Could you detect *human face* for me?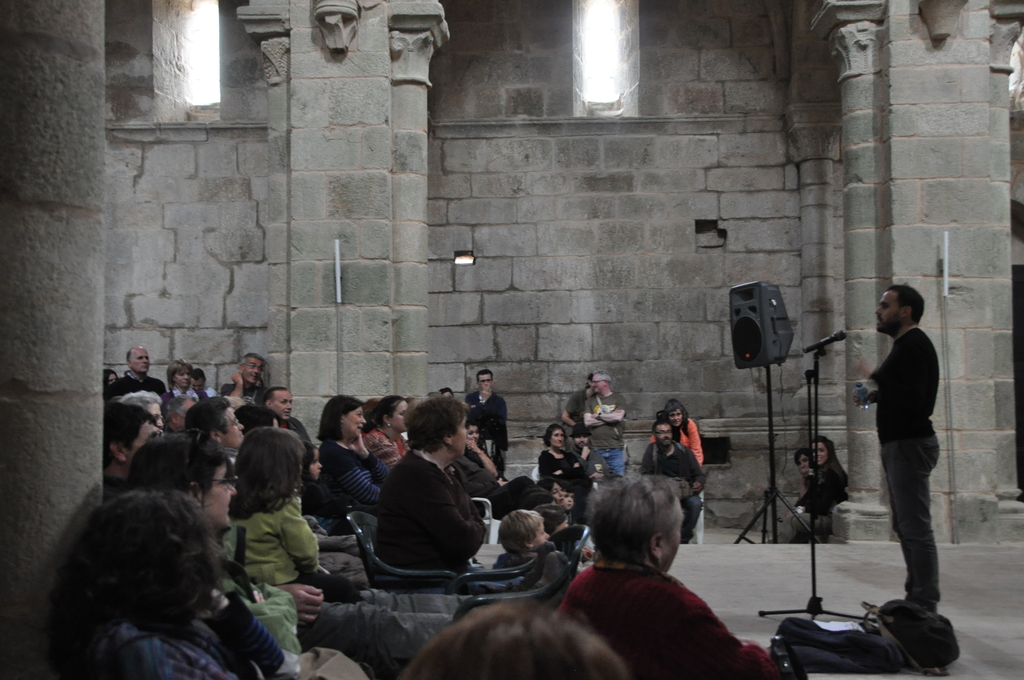
Detection result: (x1=475, y1=375, x2=493, y2=392).
